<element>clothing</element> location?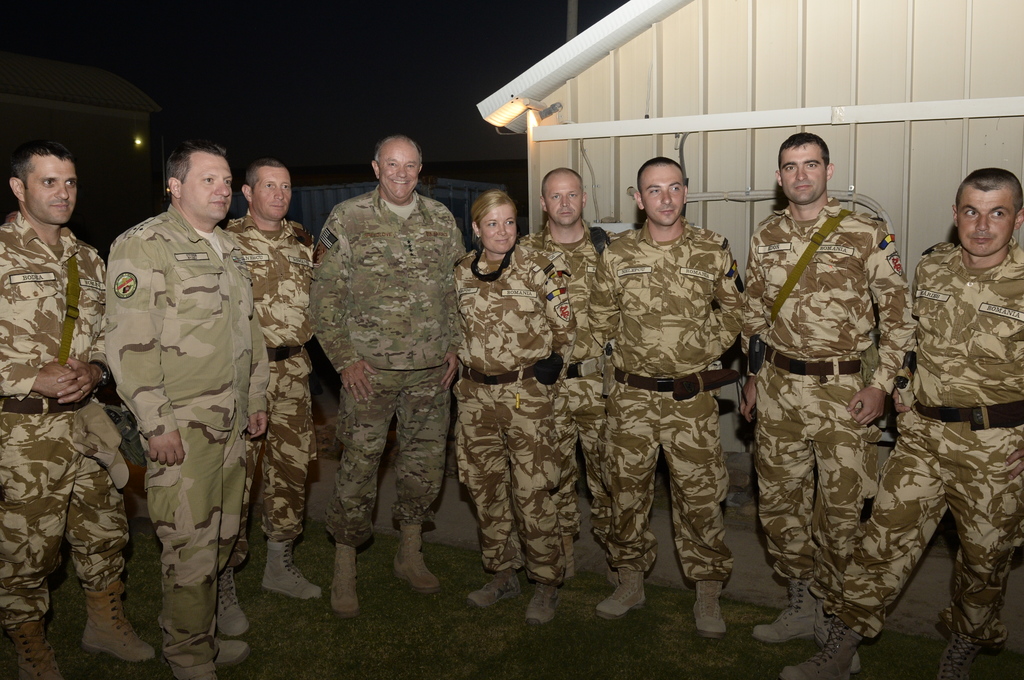
Rect(514, 229, 614, 542)
